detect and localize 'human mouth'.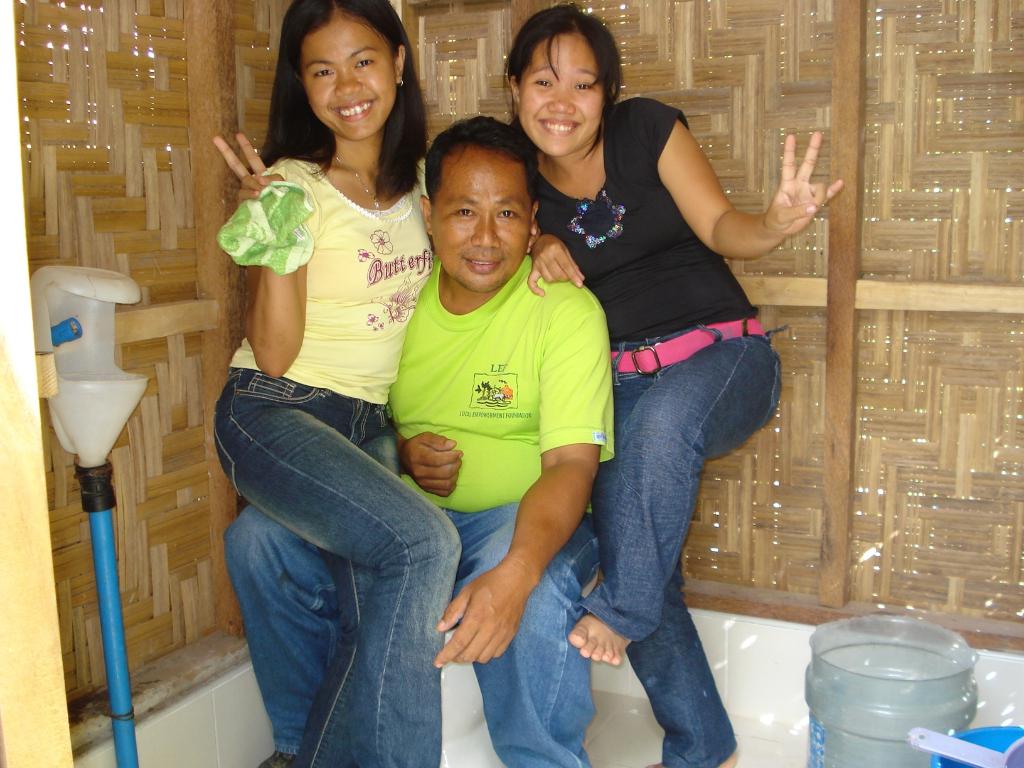
Localized at {"x1": 464, "y1": 253, "x2": 500, "y2": 266}.
